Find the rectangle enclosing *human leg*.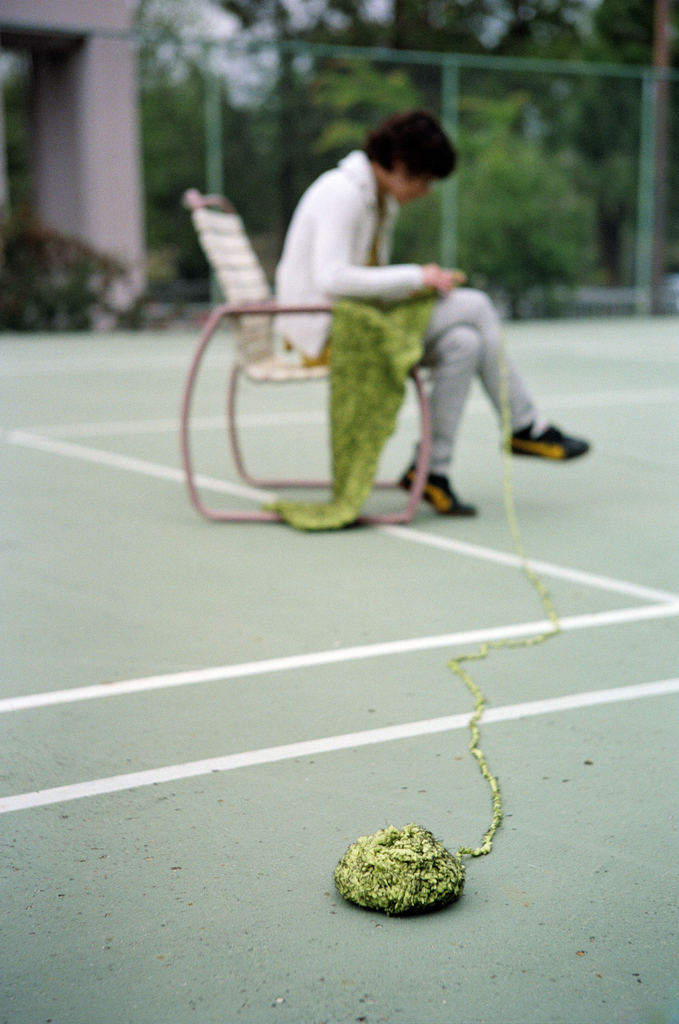
(326, 287, 593, 465).
